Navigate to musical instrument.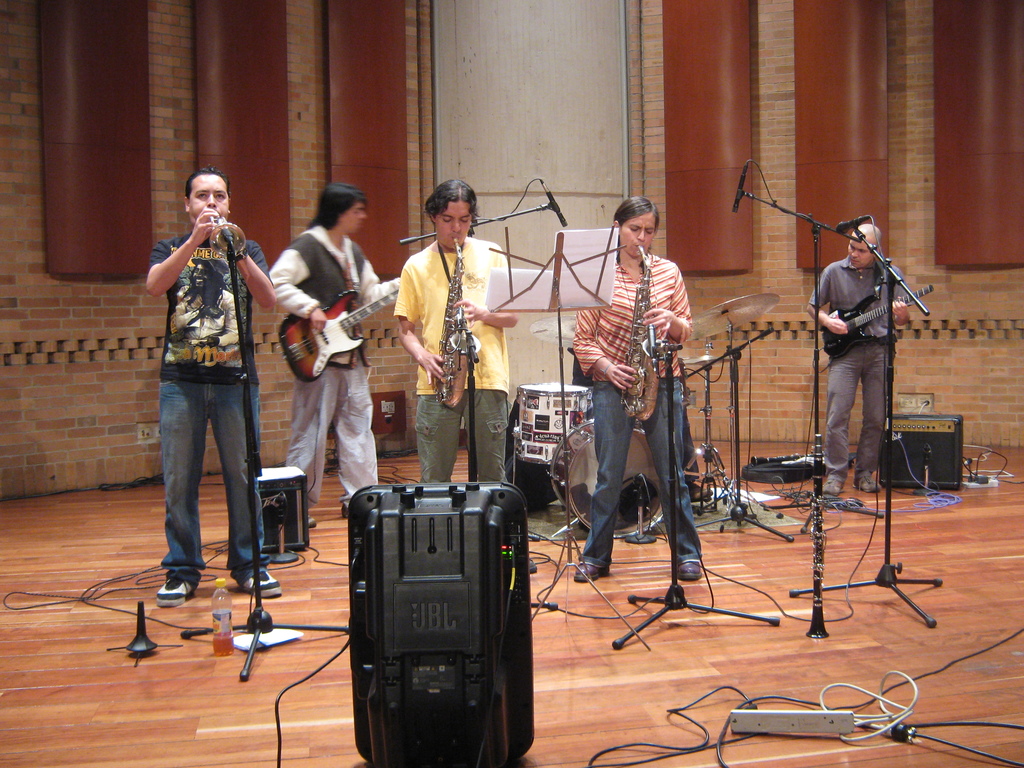
Navigation target: (x1=818, y1=281, x2=933, y2=360).
